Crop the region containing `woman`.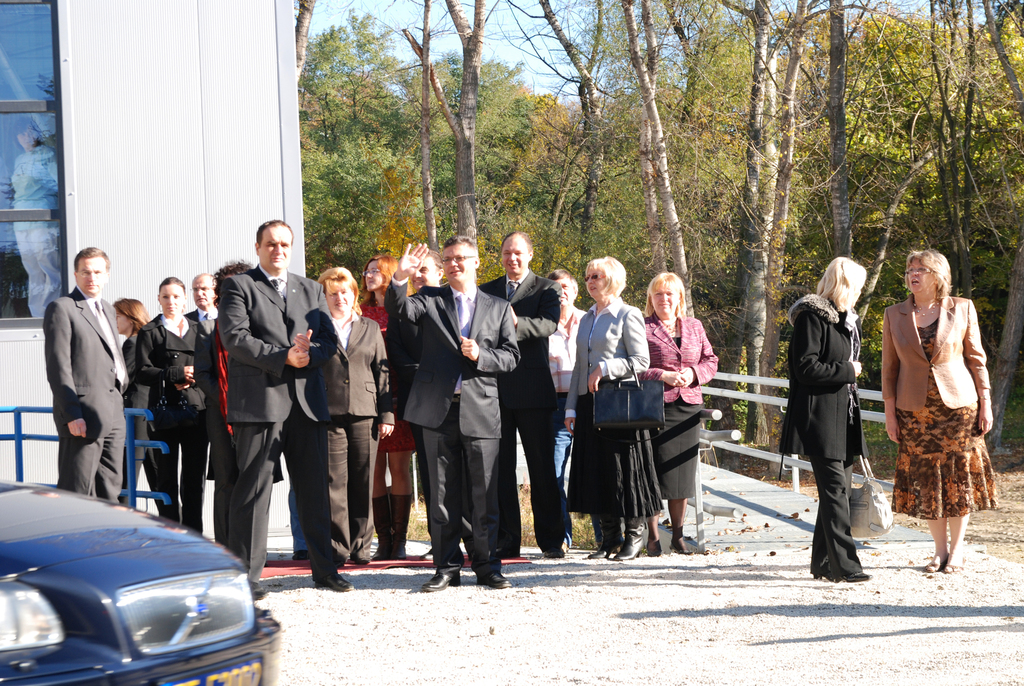
Crop region: region(560, 263, 655, 566).
